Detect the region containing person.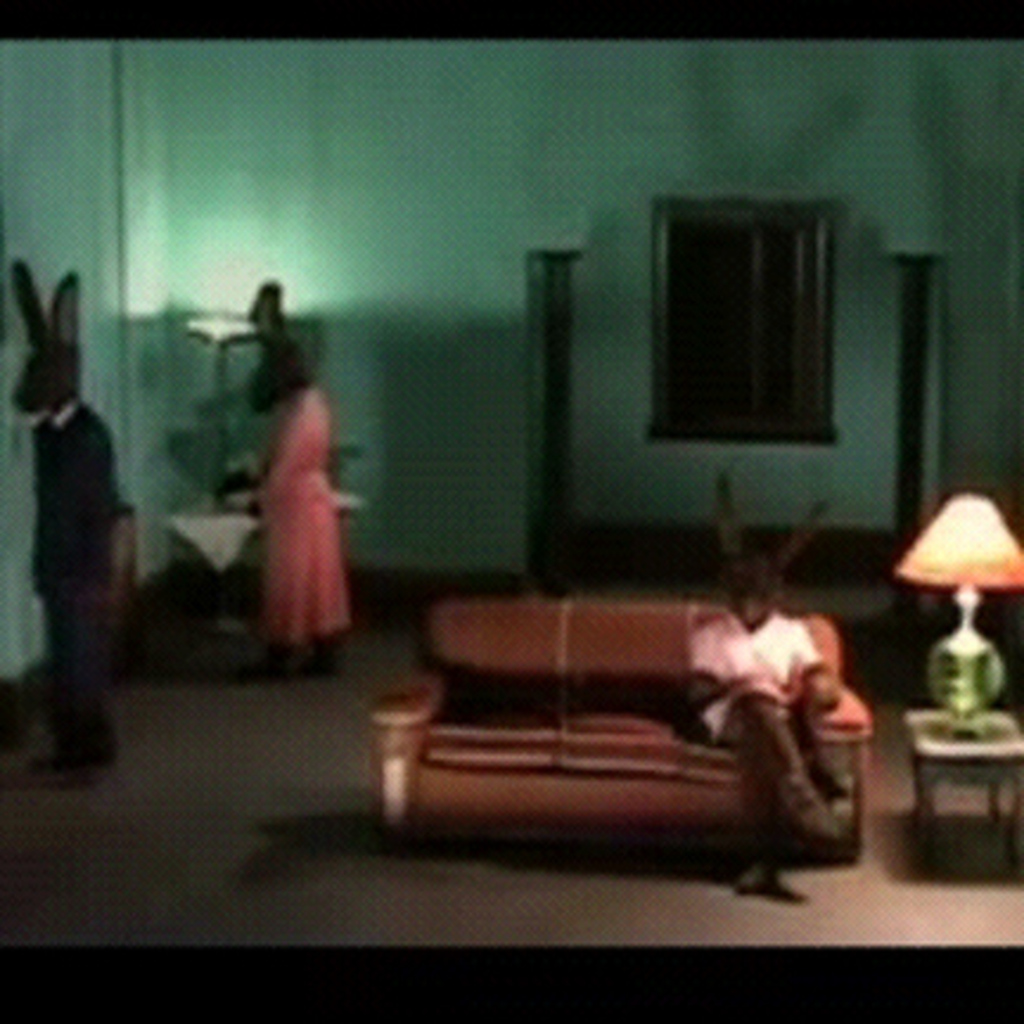
box=[671, 457, 839, 905].
